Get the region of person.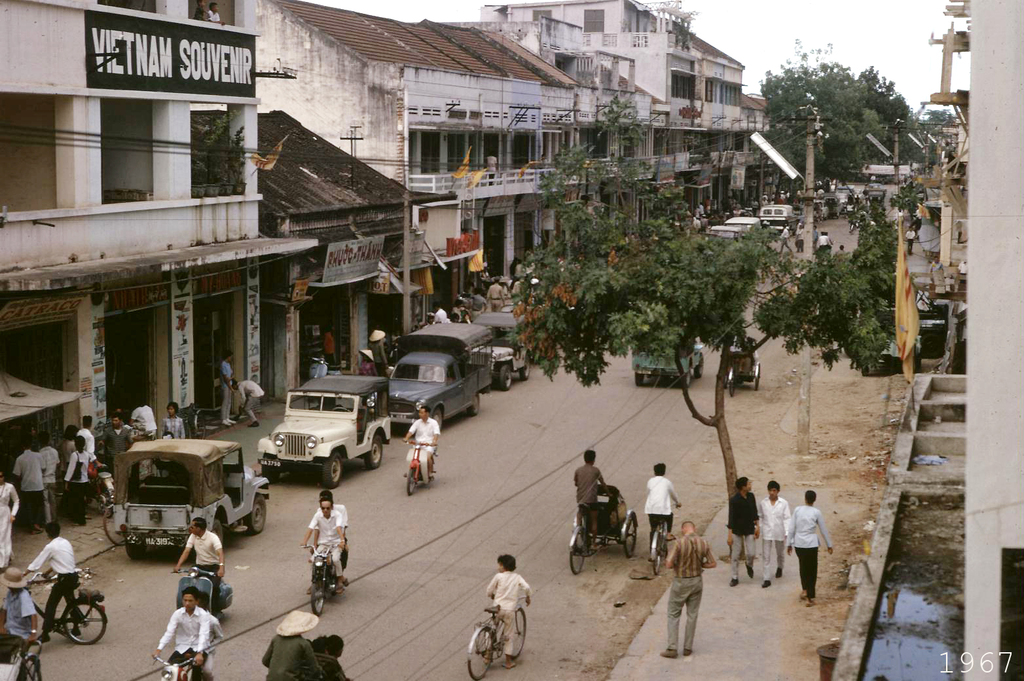
<box>217,358,232,414</box>.
